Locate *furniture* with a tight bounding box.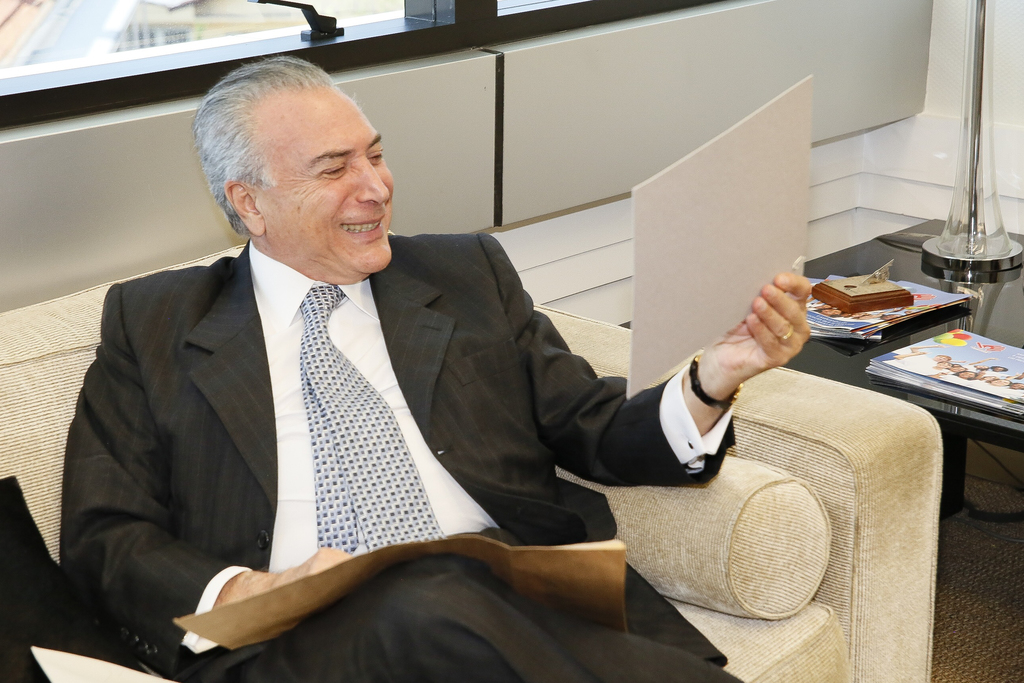
(781, 219, 1023, 502).
